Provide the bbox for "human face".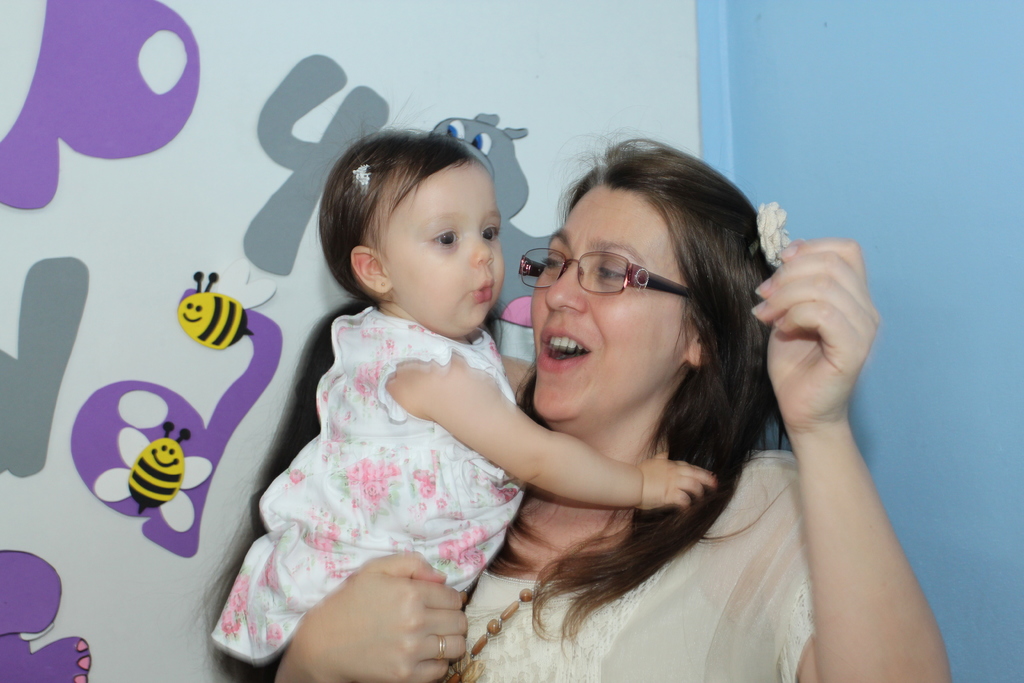
box=[384, 168, 506, 338].
